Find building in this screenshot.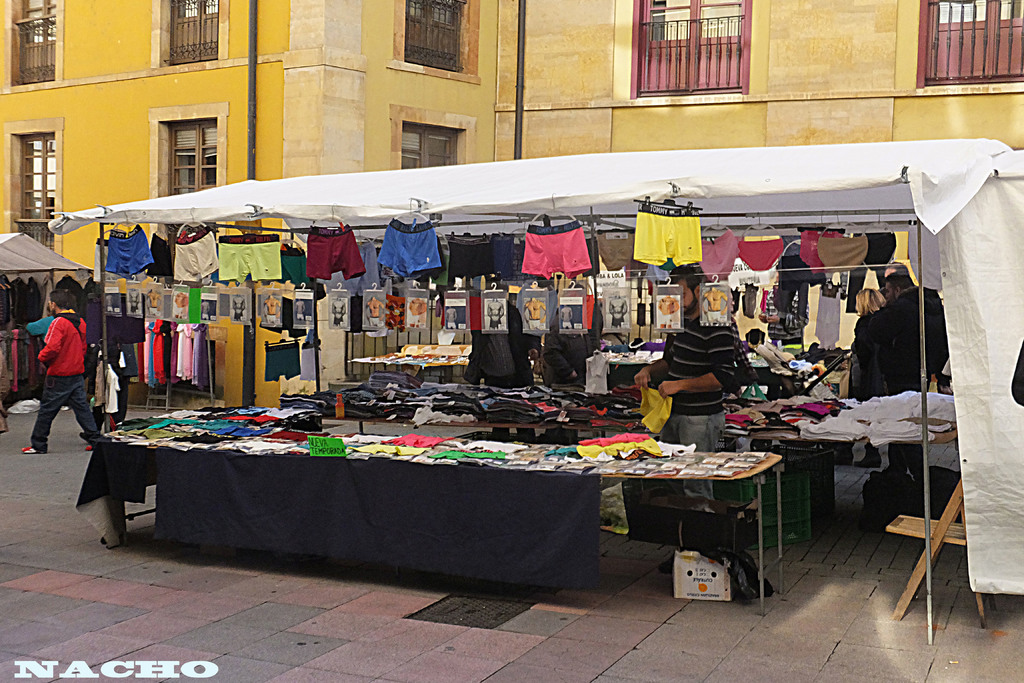
The bounding box for building is [left=0, top=0, right=1023, bottom=288].
